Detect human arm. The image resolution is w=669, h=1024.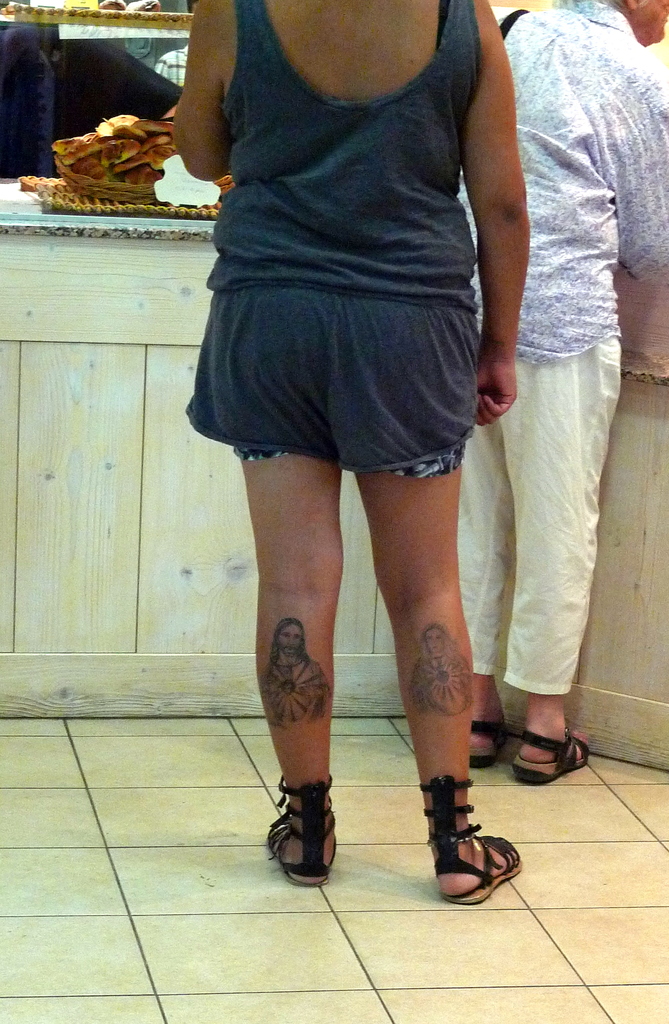
<box>610,68,668,283</box>.
